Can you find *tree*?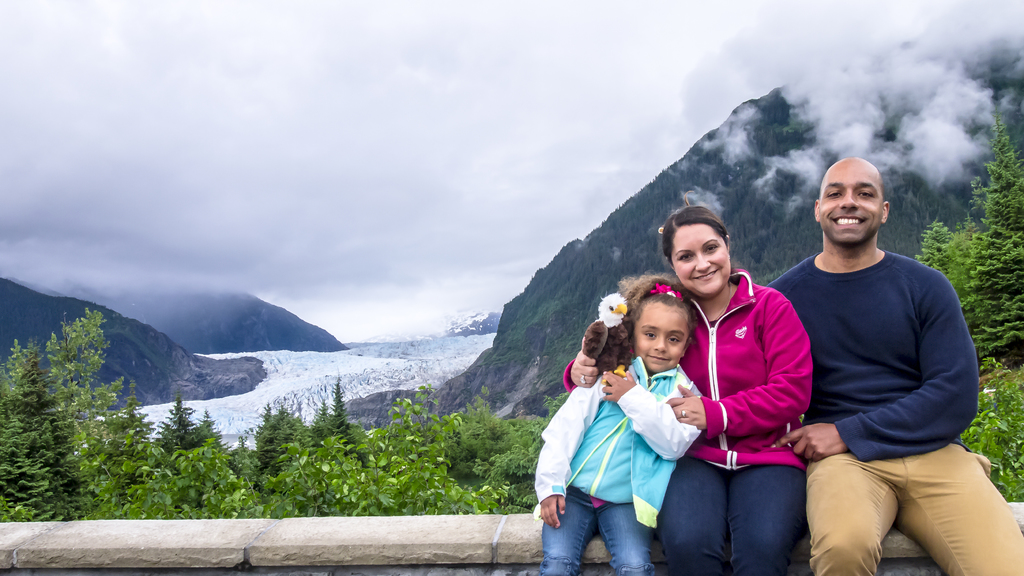
Yes, bounding box: <region>8, 272, 173, 517</region>.
